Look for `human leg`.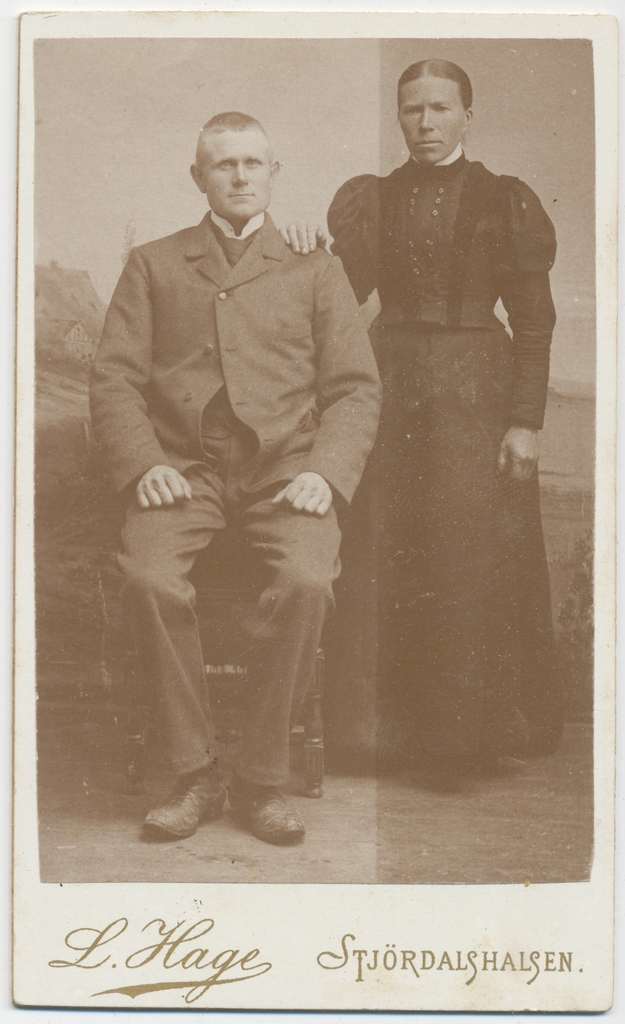
Found: 233/460/350/842.
